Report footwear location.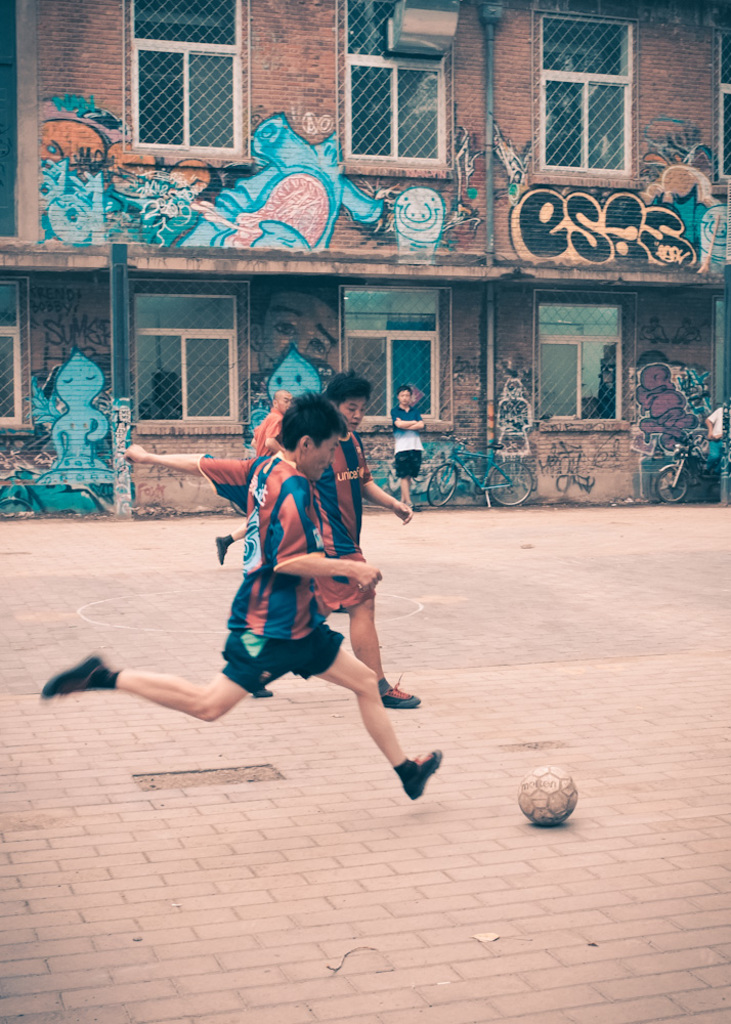
Report: crop(378, 676, 421, 706).
